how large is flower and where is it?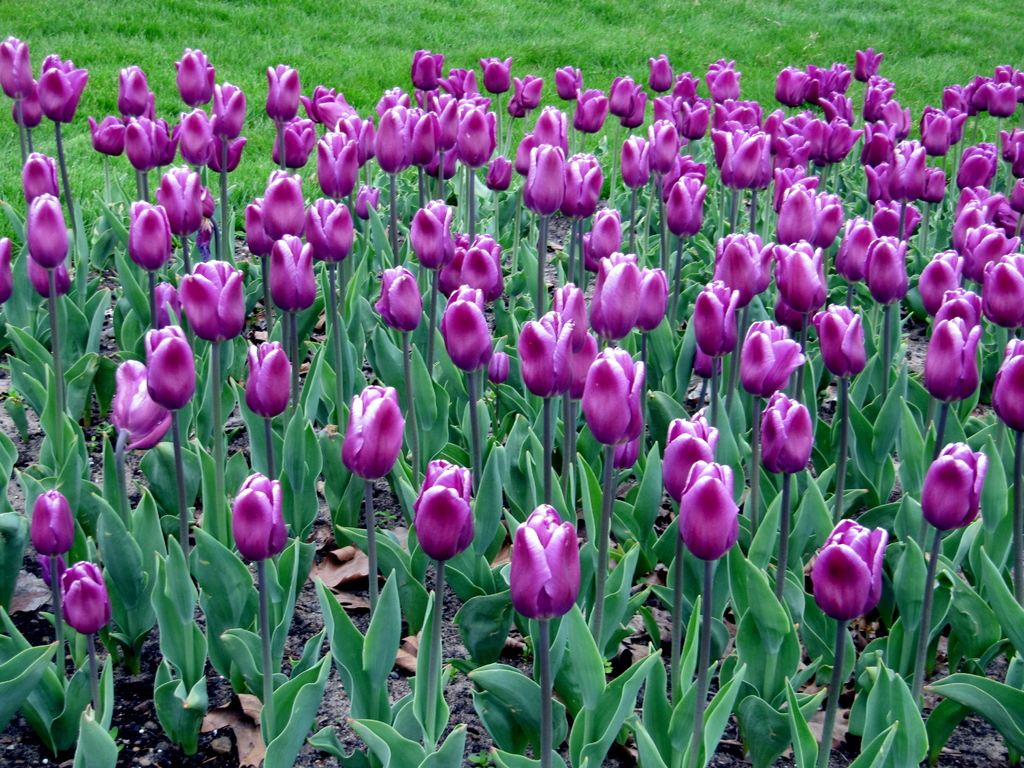
Bounding box: pyautogui.locateOnScreen(181, 260, 244, 346).
